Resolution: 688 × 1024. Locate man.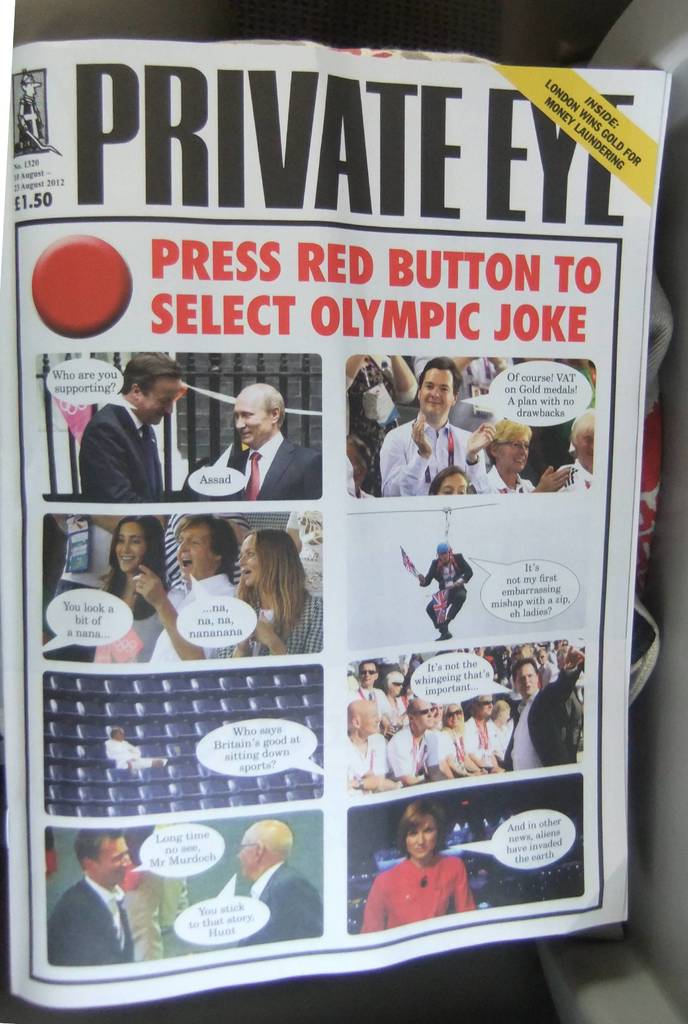
<region>559, 405, 596, 489</region>.
